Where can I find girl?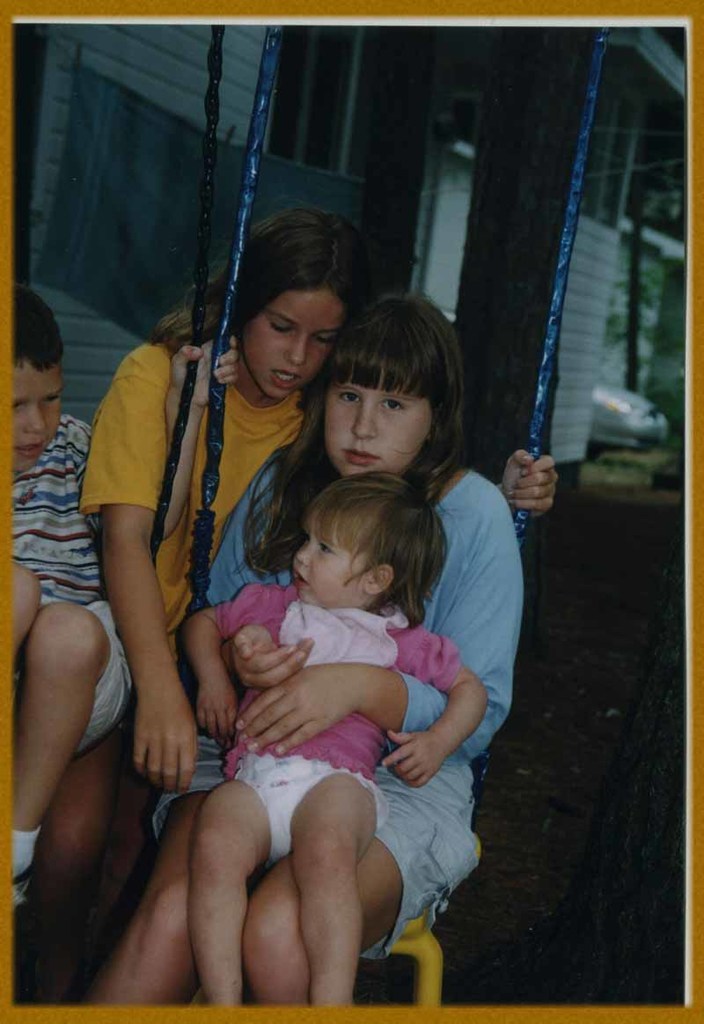
You can find it at x1=184, y1=469, x2=495, y2=1007.
